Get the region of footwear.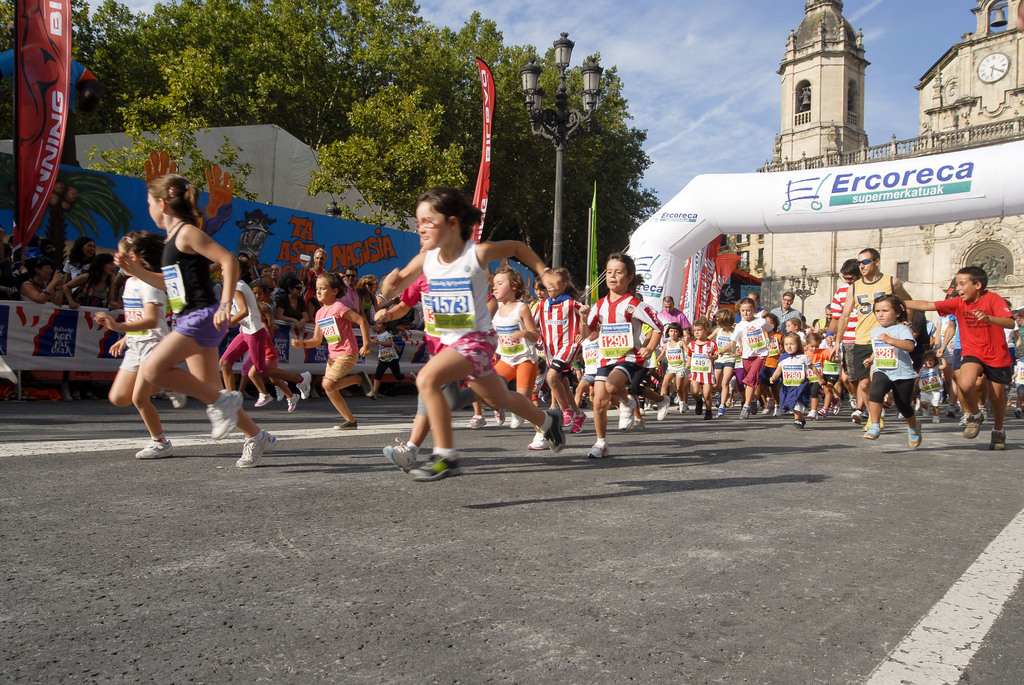
[left=136, top=439, right=176, bottom=458].
